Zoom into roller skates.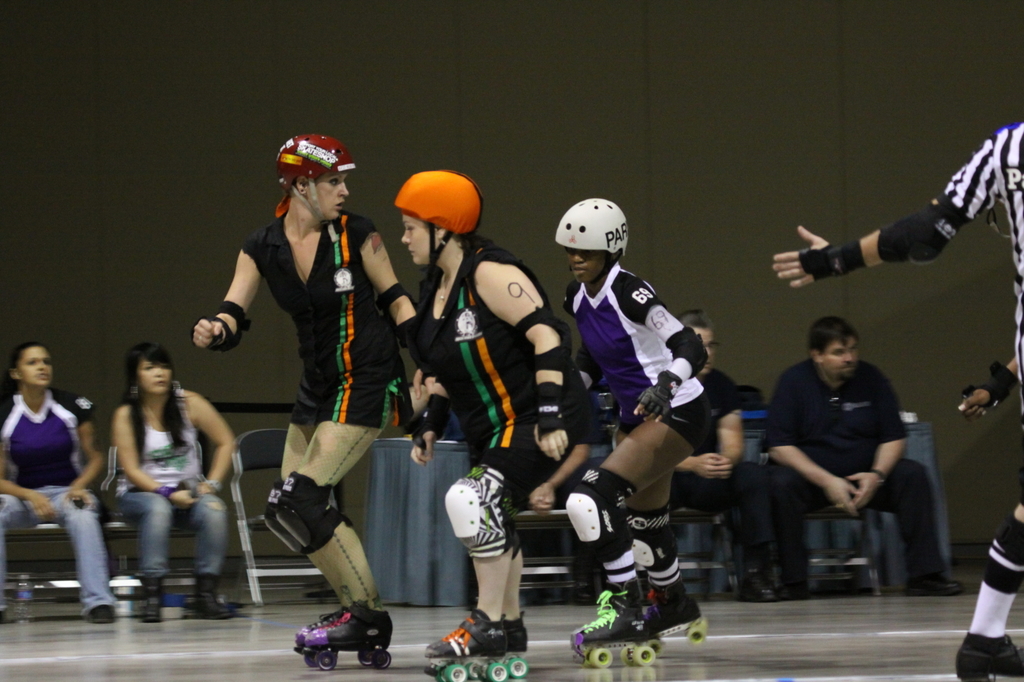
Zoom target: select_region(955, 628, 1023, 681).
